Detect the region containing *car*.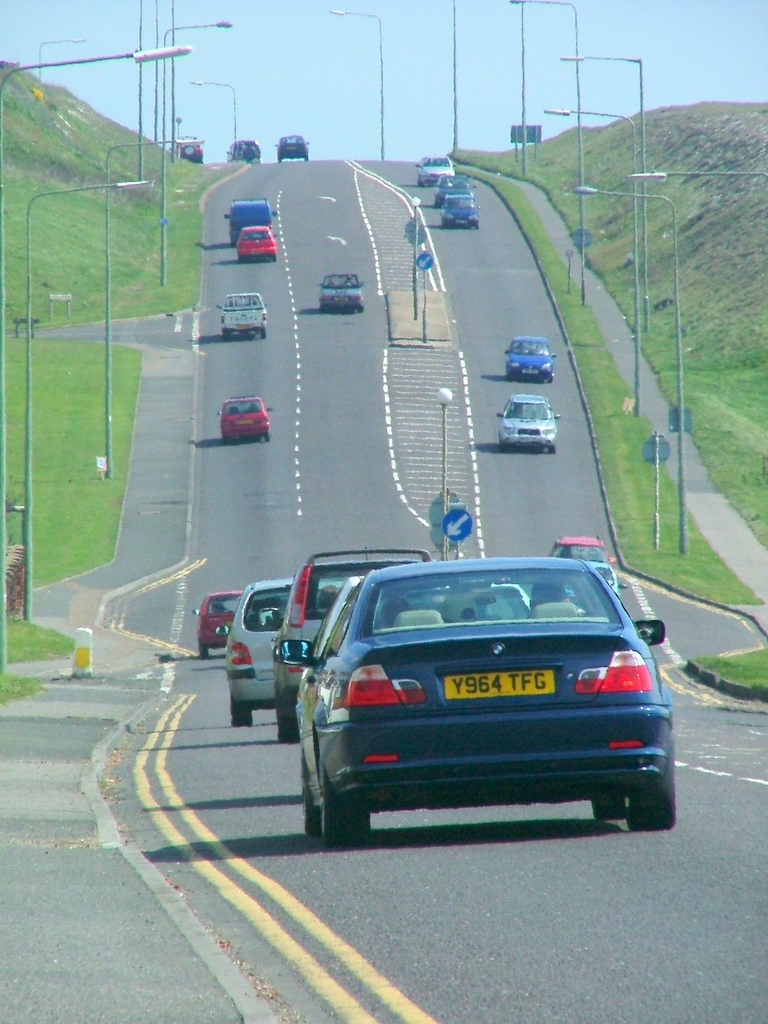
x1=273, y1=547, x2=435, y2=745.
